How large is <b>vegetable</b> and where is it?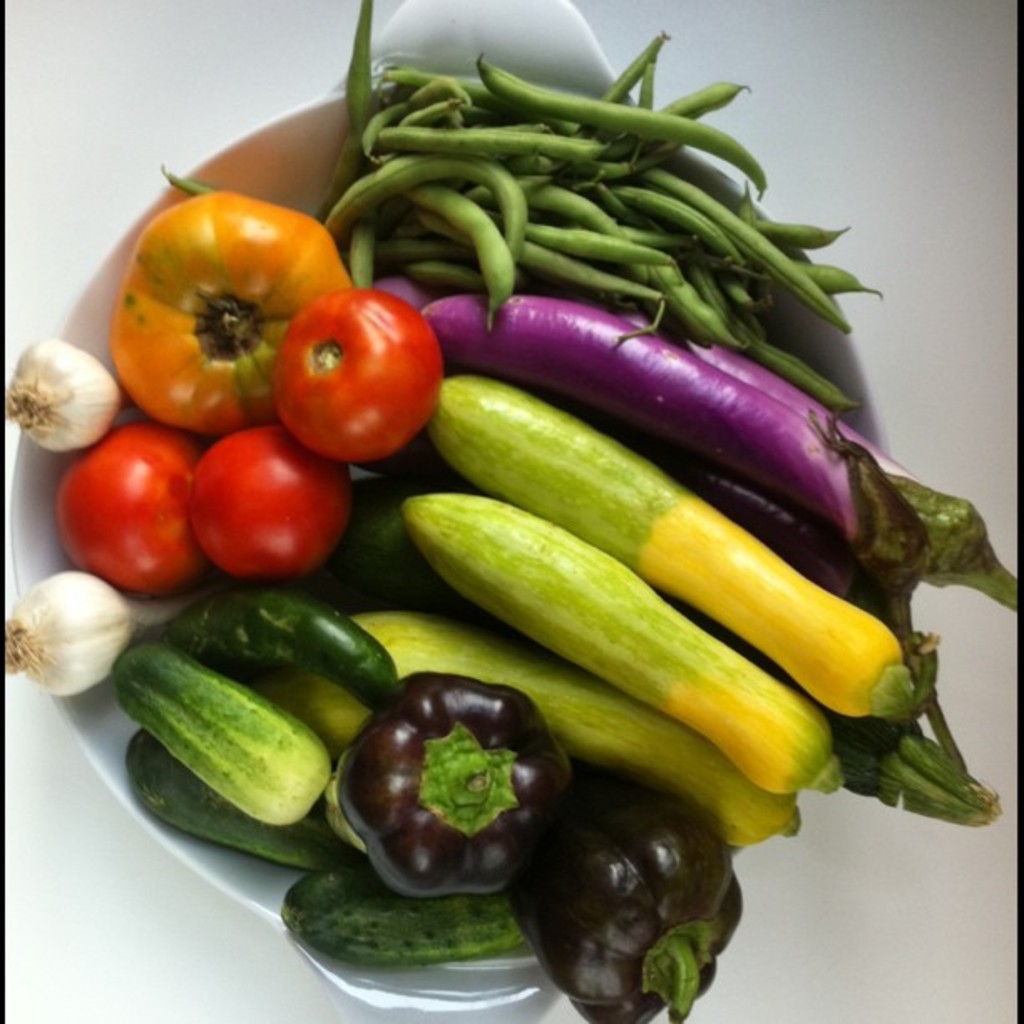
Bounding box: crop(184, 425, 353, 584).
